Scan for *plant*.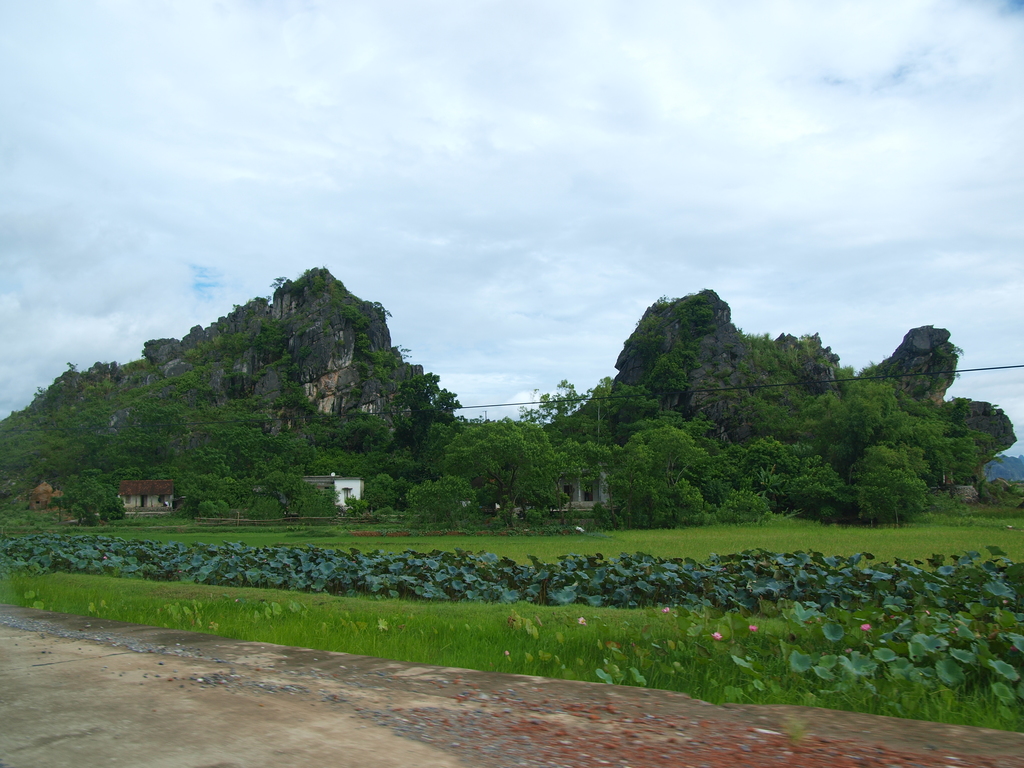
Scan result: (749, 328, 775, 368).
